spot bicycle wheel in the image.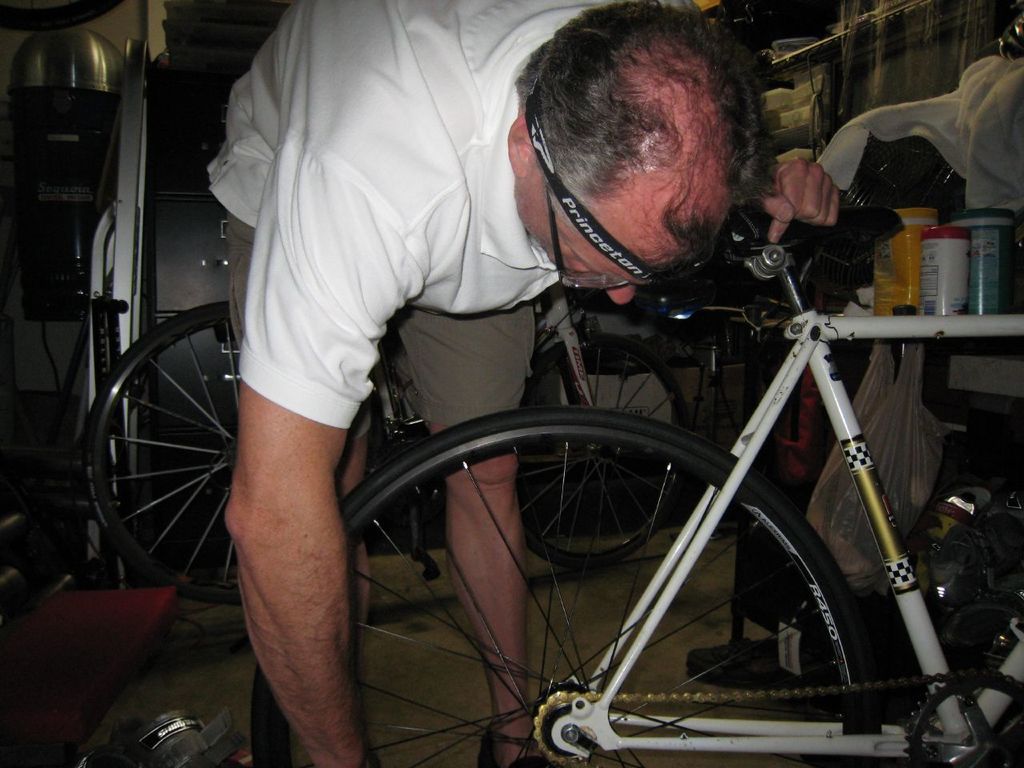
bicycle wheel found at region(80, 290, 244, 602).
